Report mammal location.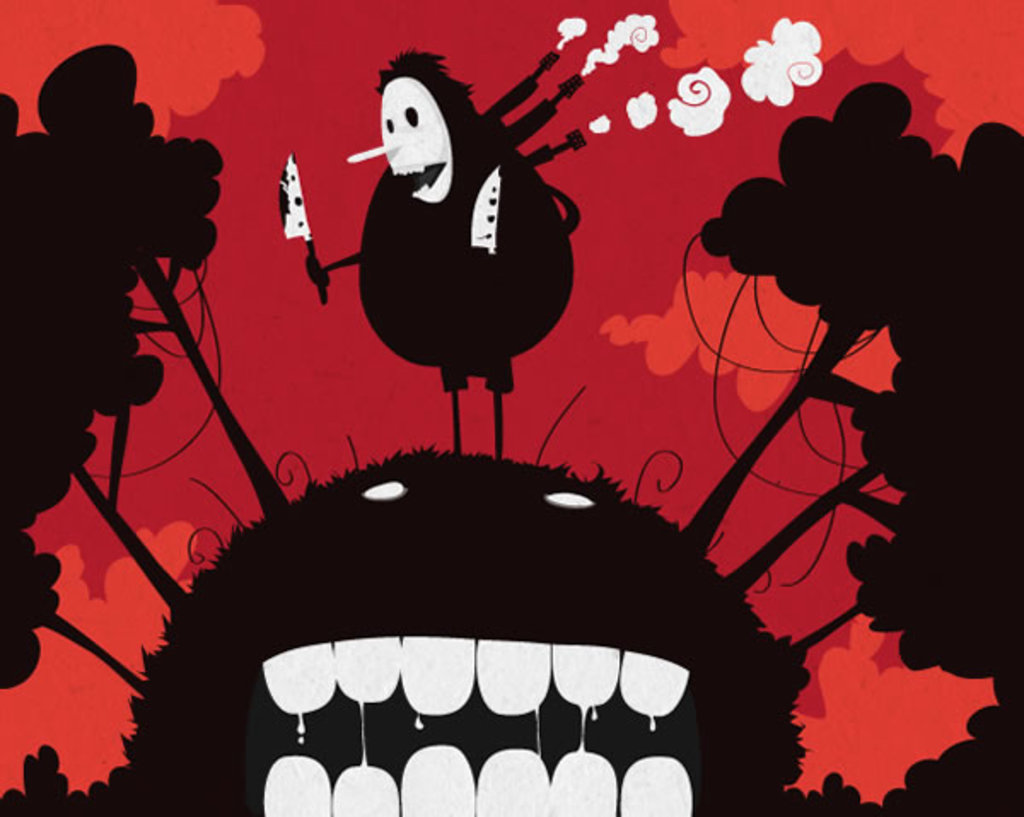
Report: box(311, 44, 602, 435).
